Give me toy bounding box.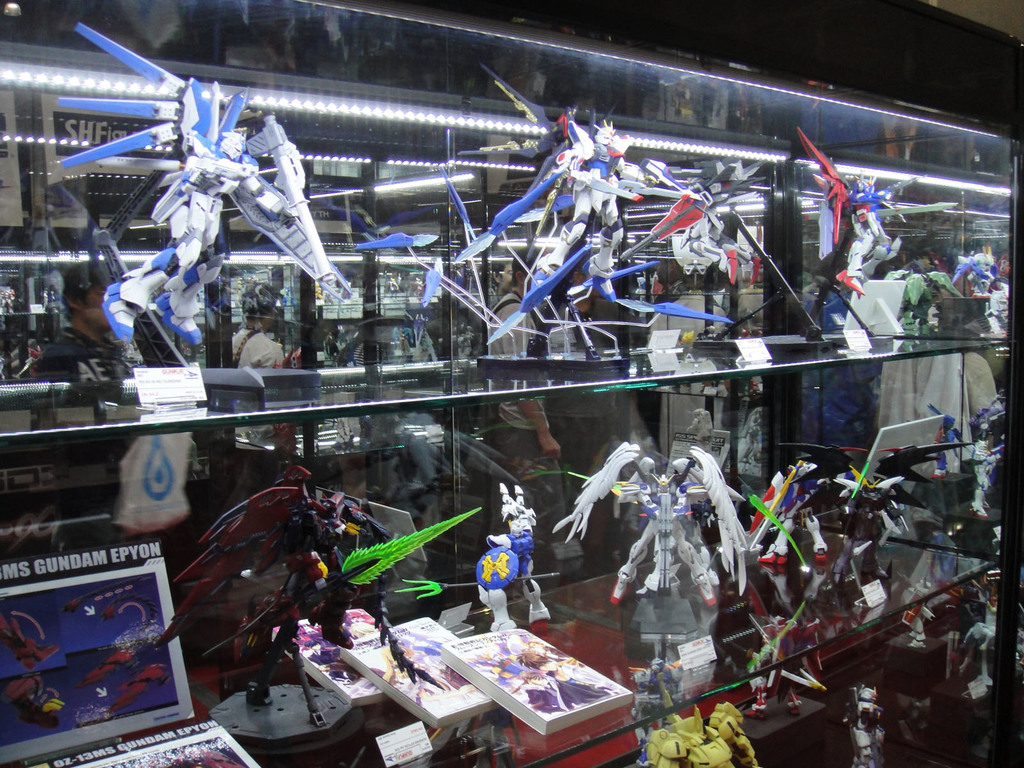
x1=646 y1=683 x2=763 y2=767.
